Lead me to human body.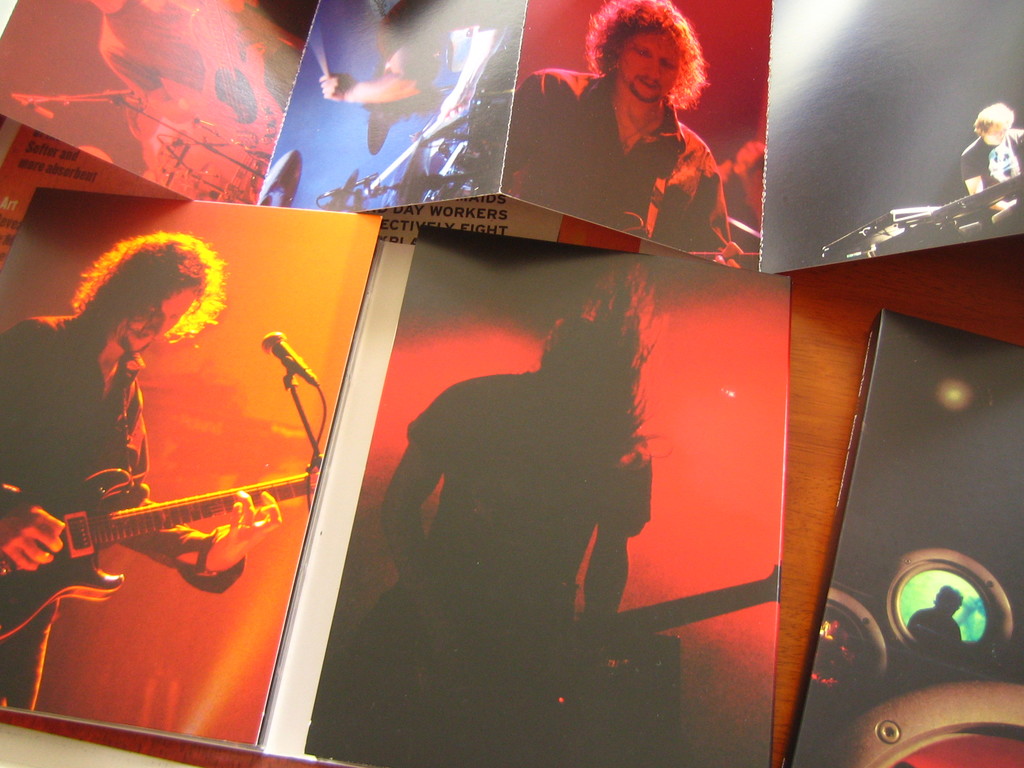
Lead to detection(963, 102, 1023, 196).
